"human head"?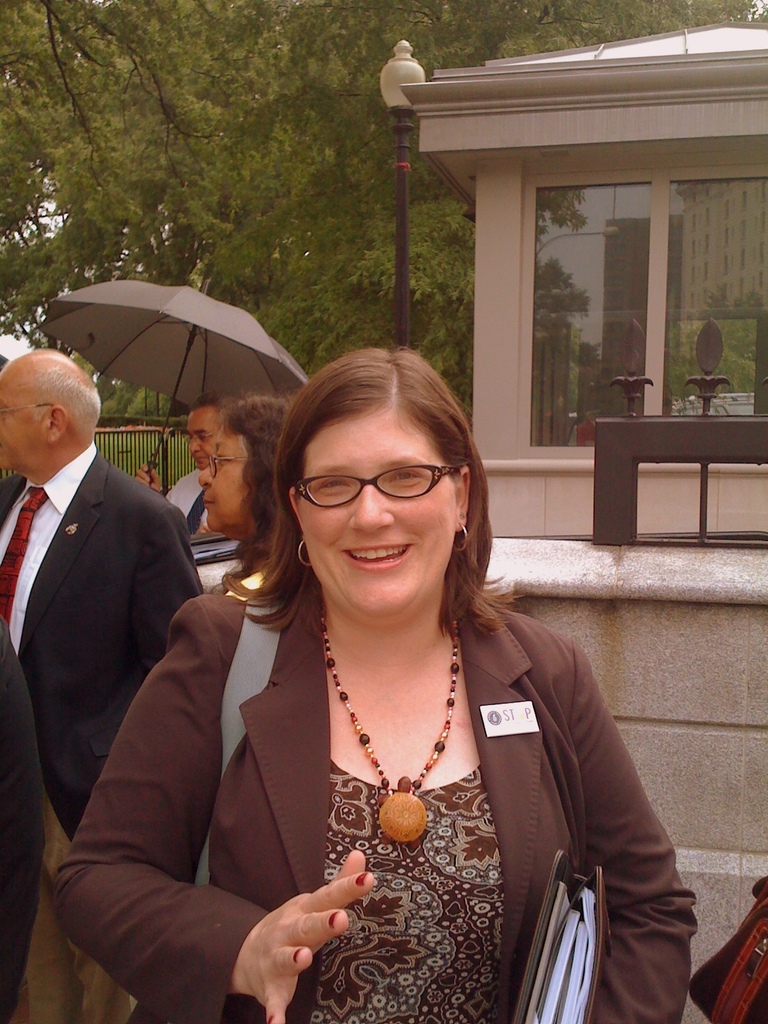
bbox=(183, 395, 239, 474)
